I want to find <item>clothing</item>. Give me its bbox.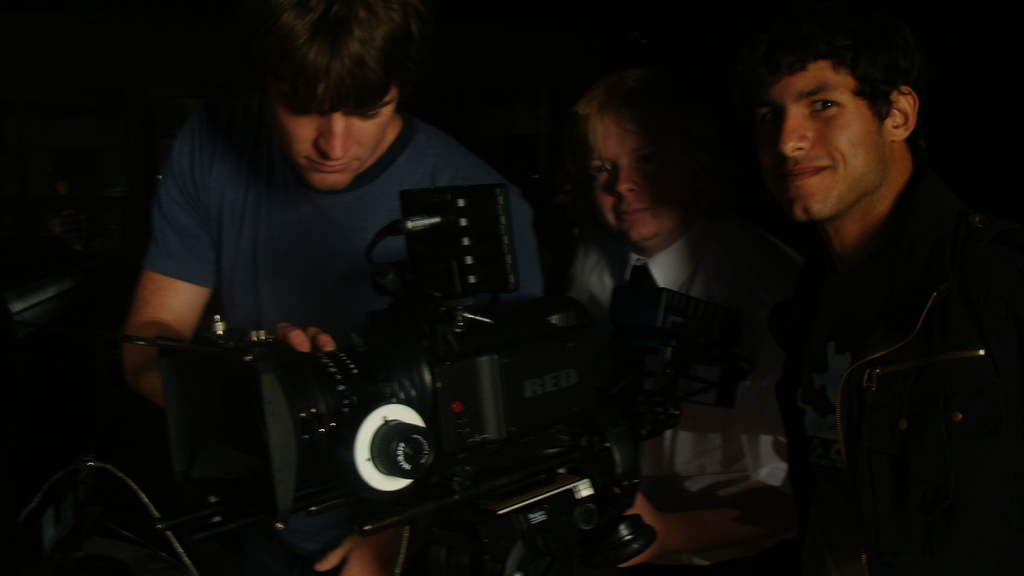
<bbox>542, 217, 806, 515</bbox>.
